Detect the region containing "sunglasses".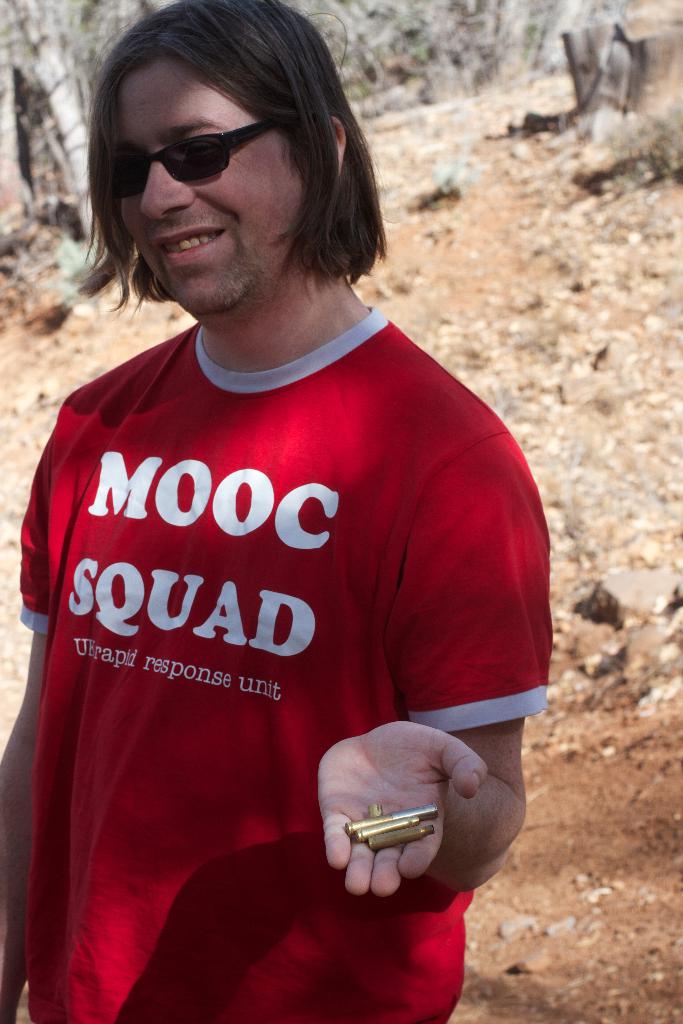
(103,127,276,200).
